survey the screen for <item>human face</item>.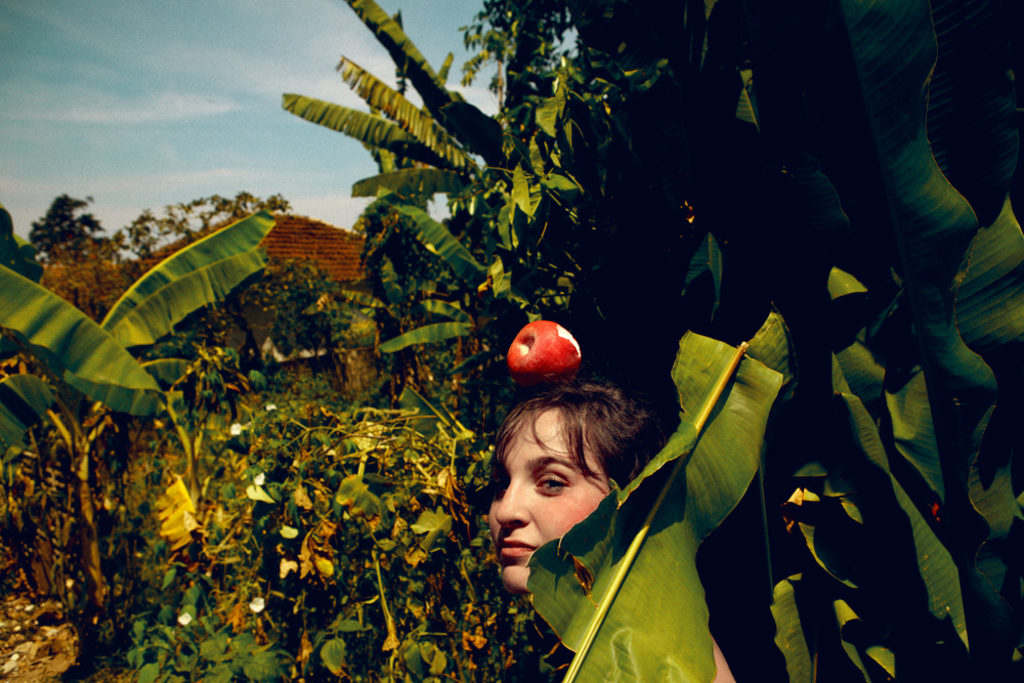
Survey found: box(480, 407, 622, 595).
